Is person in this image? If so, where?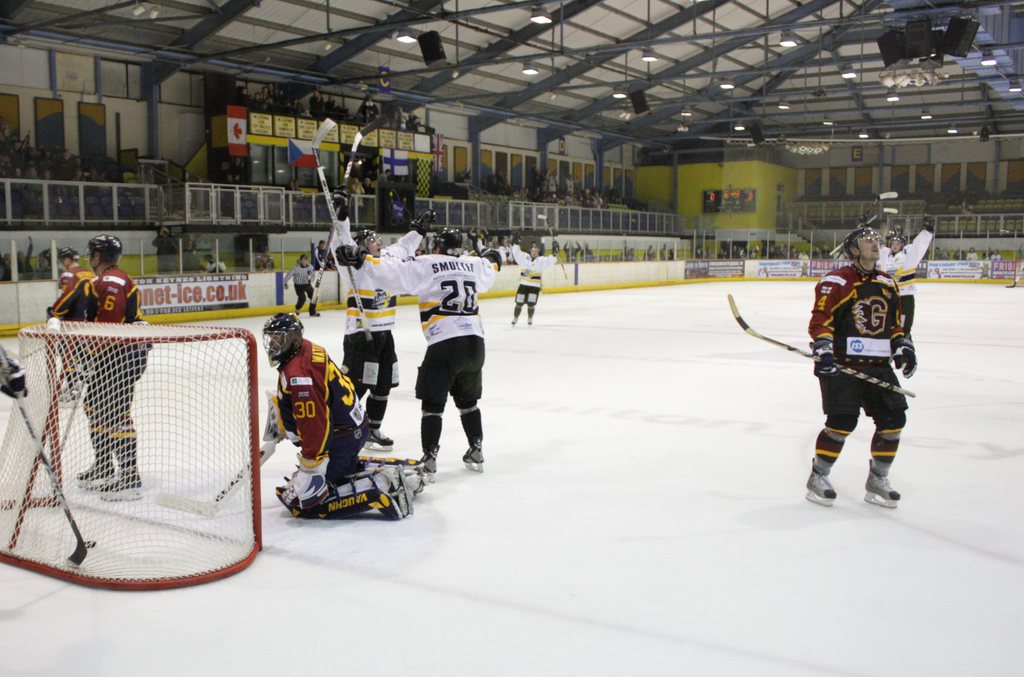
Yes, at bbox(270, 309, 430, 519).
